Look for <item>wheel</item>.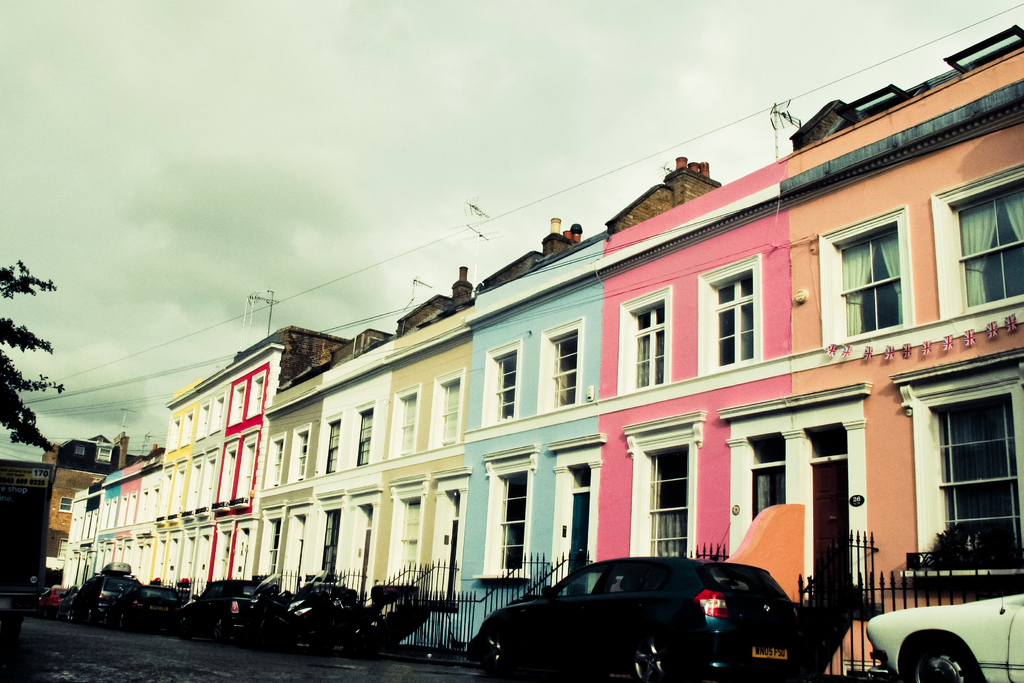
Found: select_region(630, 638, 664, 682).
